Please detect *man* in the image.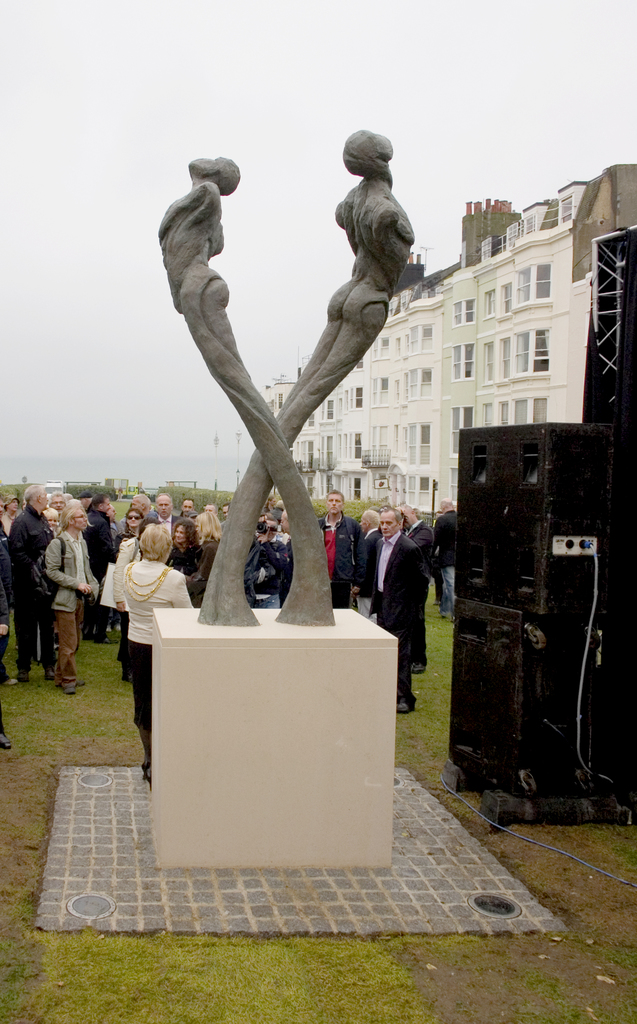
{"x1": 179, "y1": 497, "x2": 193, "y2": 515}.
